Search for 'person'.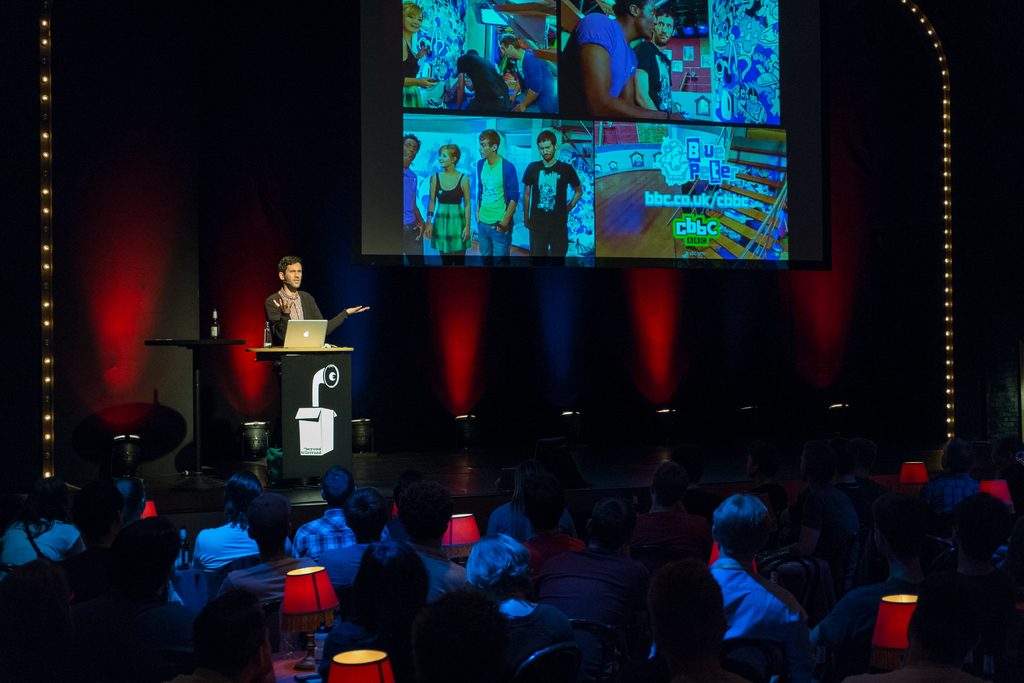
Found at (left=417, top=141, right=470, bottom=261).
